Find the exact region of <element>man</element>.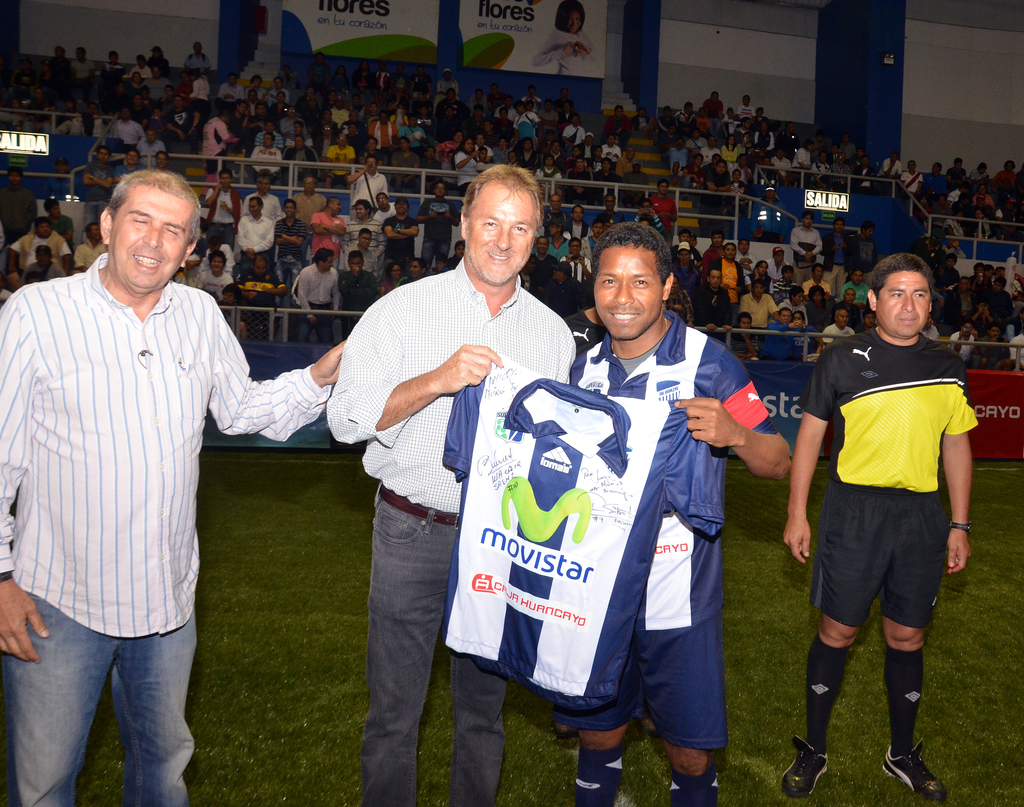
Exact region: left=574, top=225, right=793, bottom=806.
